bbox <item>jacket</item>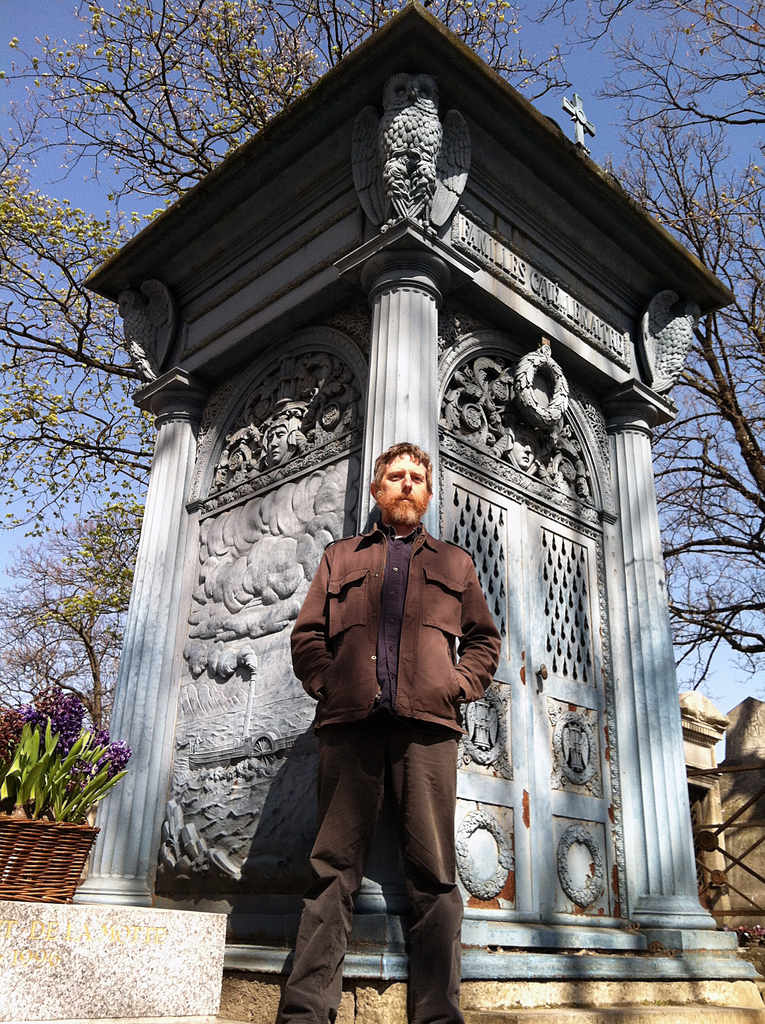
294, 513, 515, 725
